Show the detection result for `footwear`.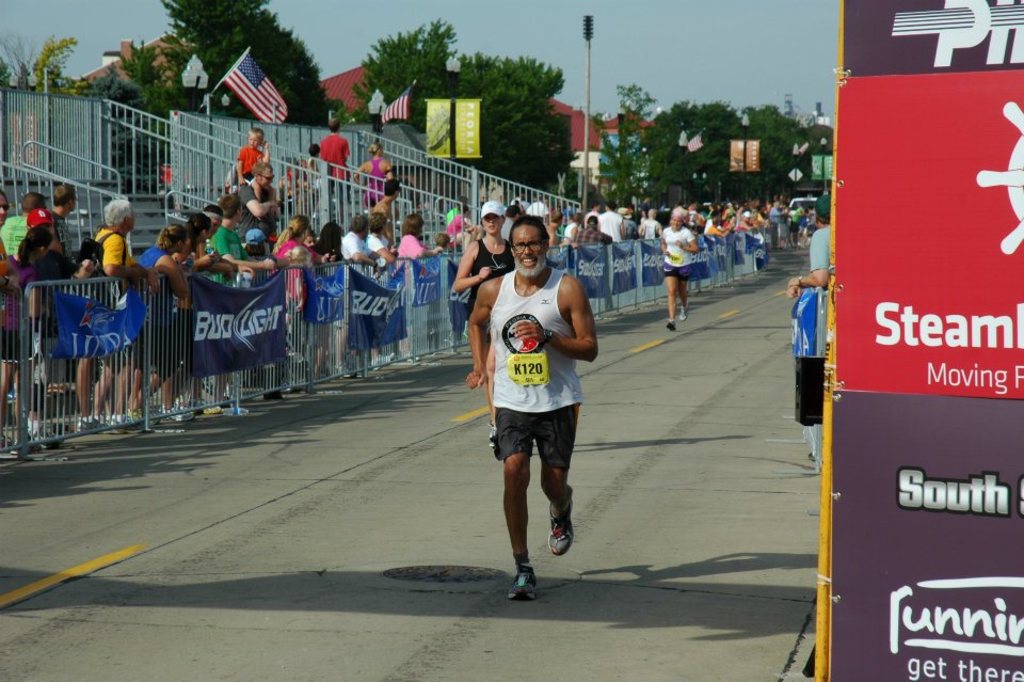
l=546, t=494, r=577, b=557.
